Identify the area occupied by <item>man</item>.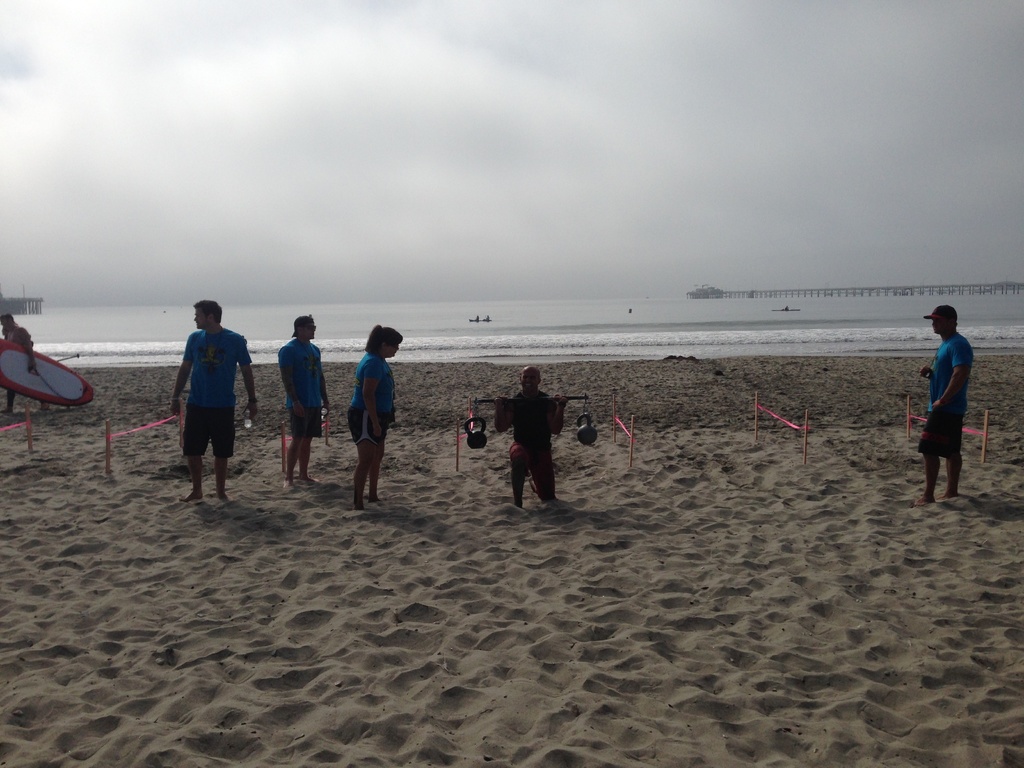
Area: x1=168, y1=298, x2=263, y2=503.
